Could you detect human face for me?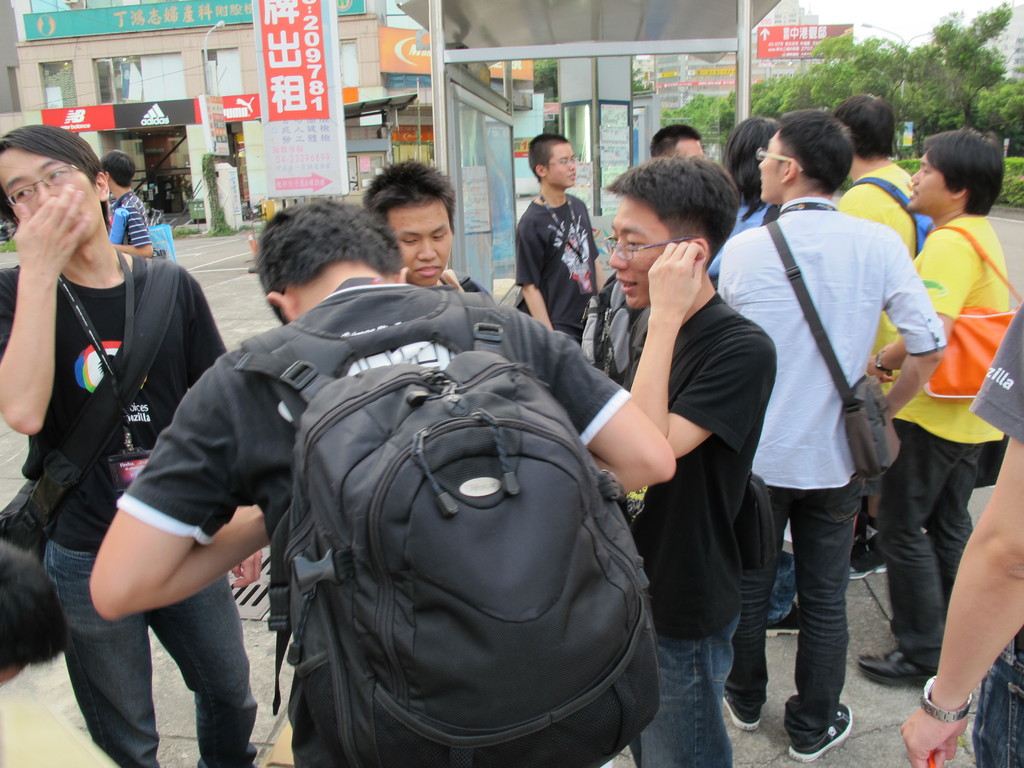
Detection result: [551, 145, 577, 191].
